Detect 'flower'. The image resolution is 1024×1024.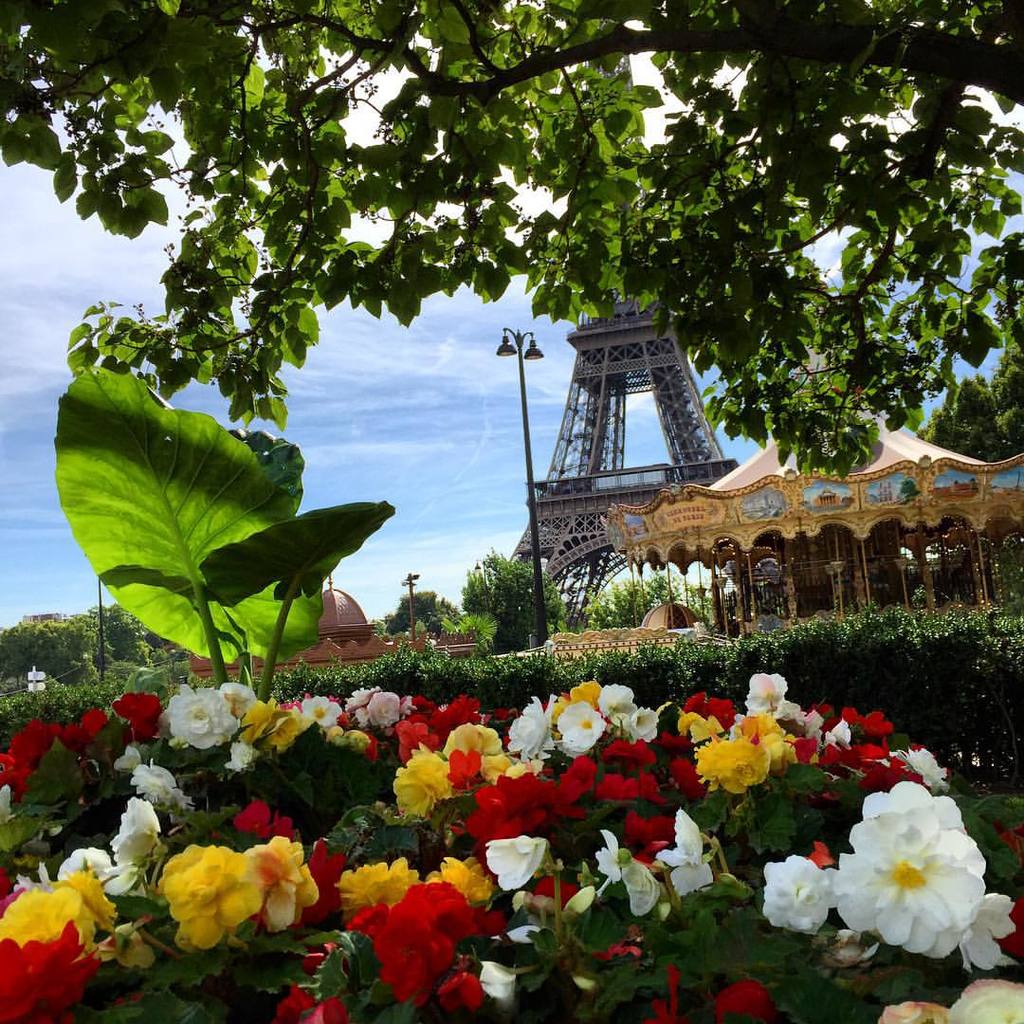
144 830 316 960.
